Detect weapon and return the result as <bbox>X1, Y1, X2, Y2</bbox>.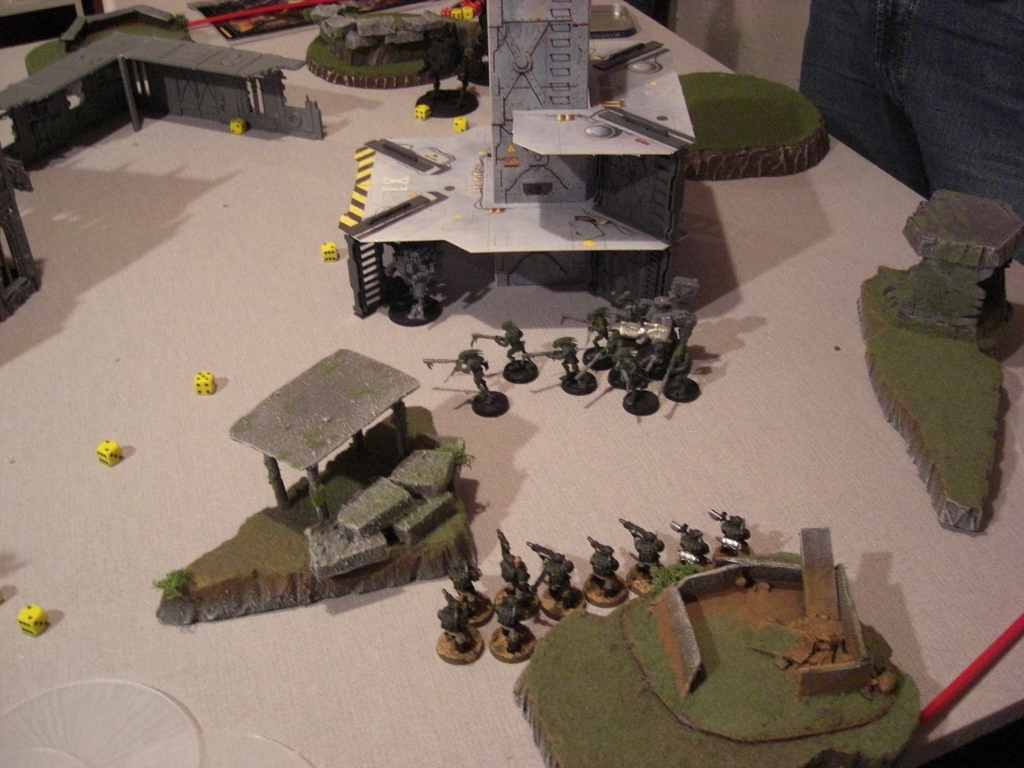
<bbox>520, 353, 559, 362</bbox>.
